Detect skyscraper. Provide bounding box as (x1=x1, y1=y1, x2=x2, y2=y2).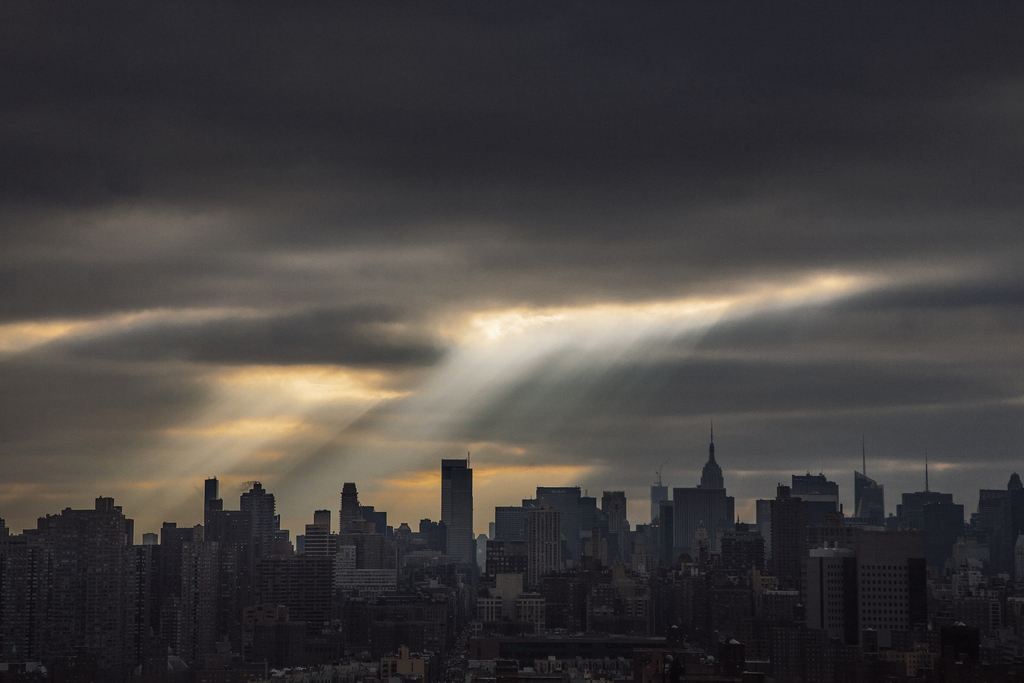
(x1=234, y1=477, x2=289, y2=549).
